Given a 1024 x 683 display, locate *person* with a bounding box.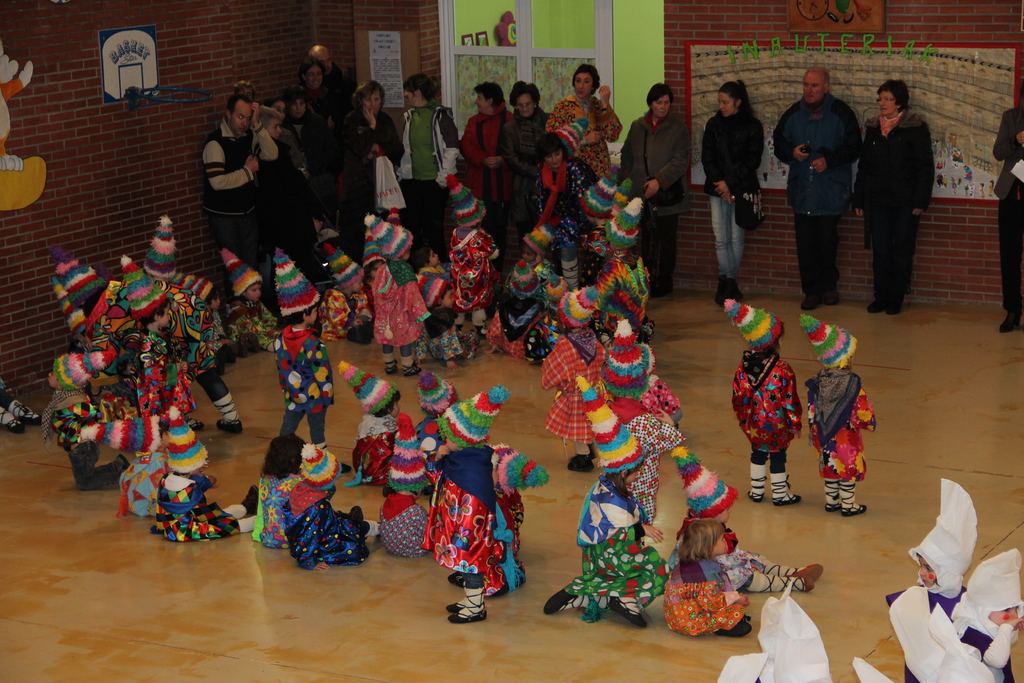
Located: [x1=545, y1=68, x2=623, y2=181].
